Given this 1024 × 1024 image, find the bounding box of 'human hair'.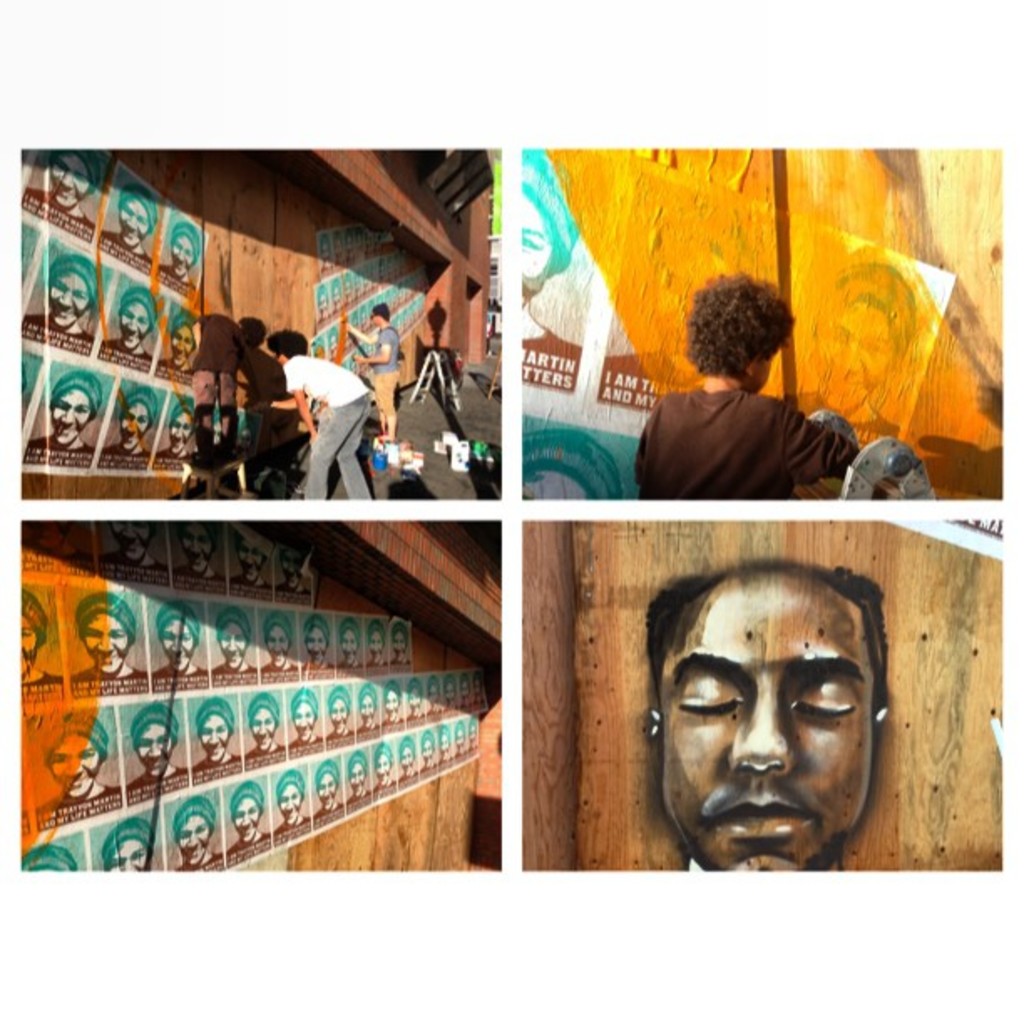
(x1=47, y1=714, x2=117, y2=761).
